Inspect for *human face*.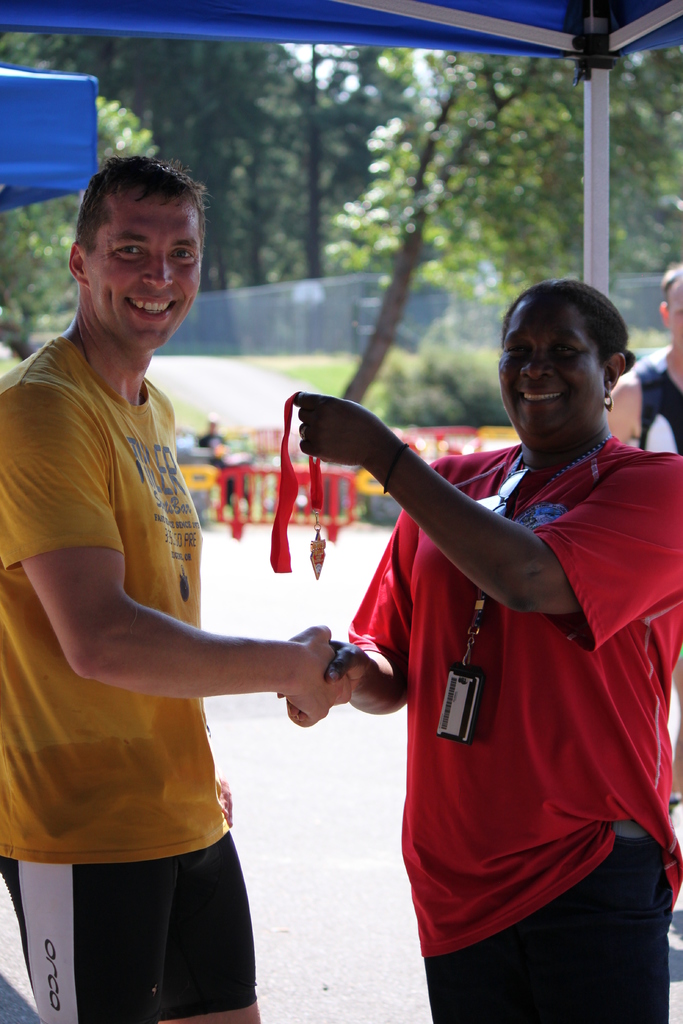
Inspection: <bbox>668, 272, 682, 348</bbox>.
